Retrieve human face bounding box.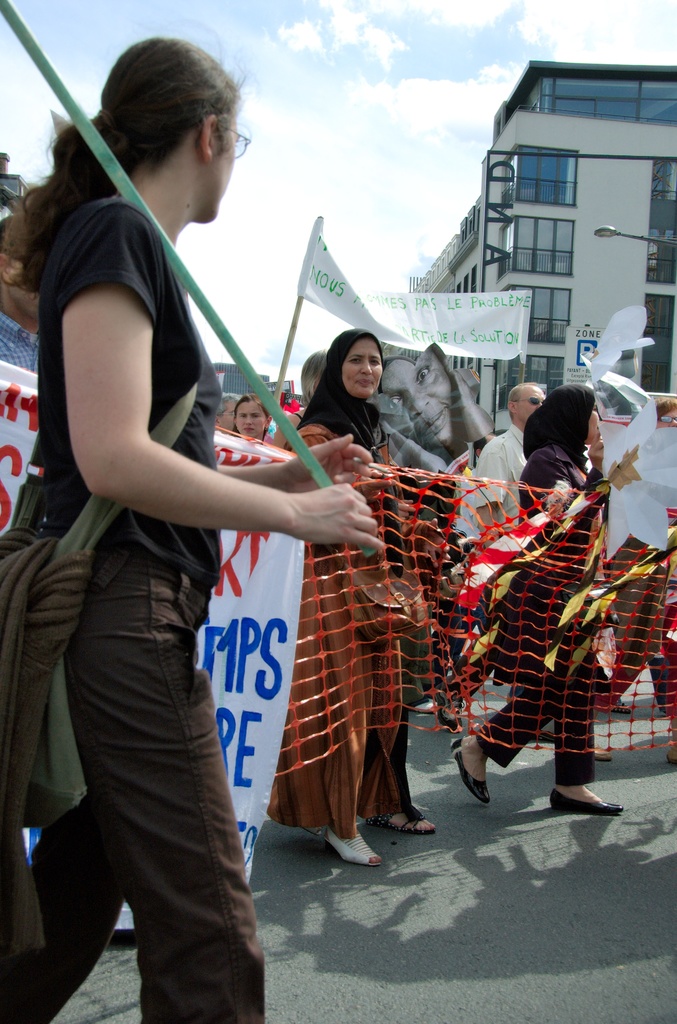
Bounding box: box=[514, 386, 548, 430].
